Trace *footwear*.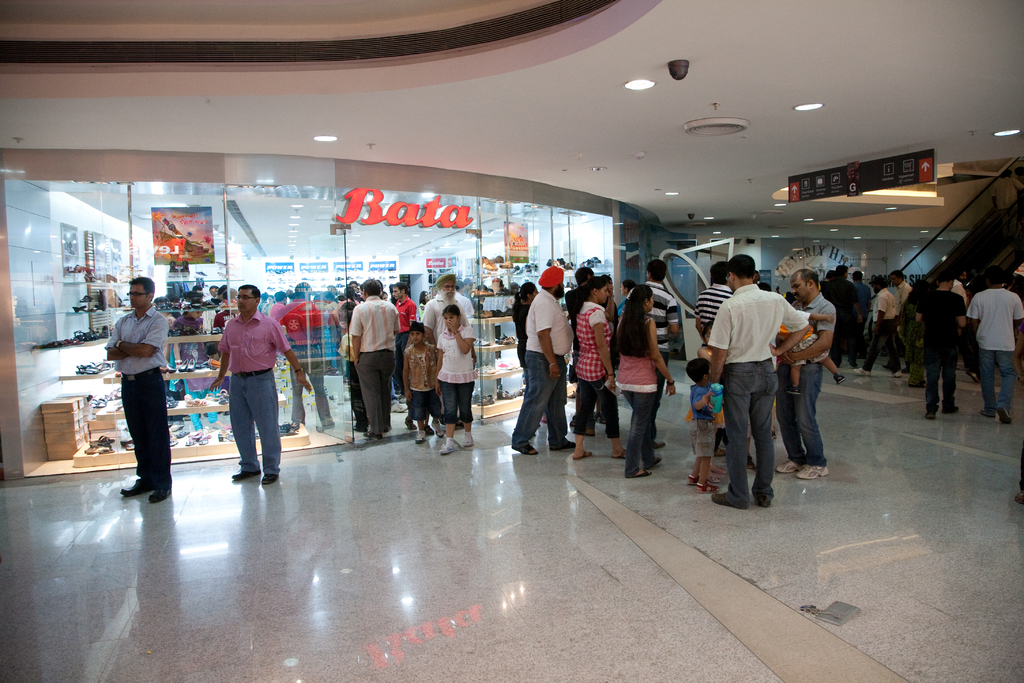
Traced to [x1=362, y1=429, x2=383, y2=440].
